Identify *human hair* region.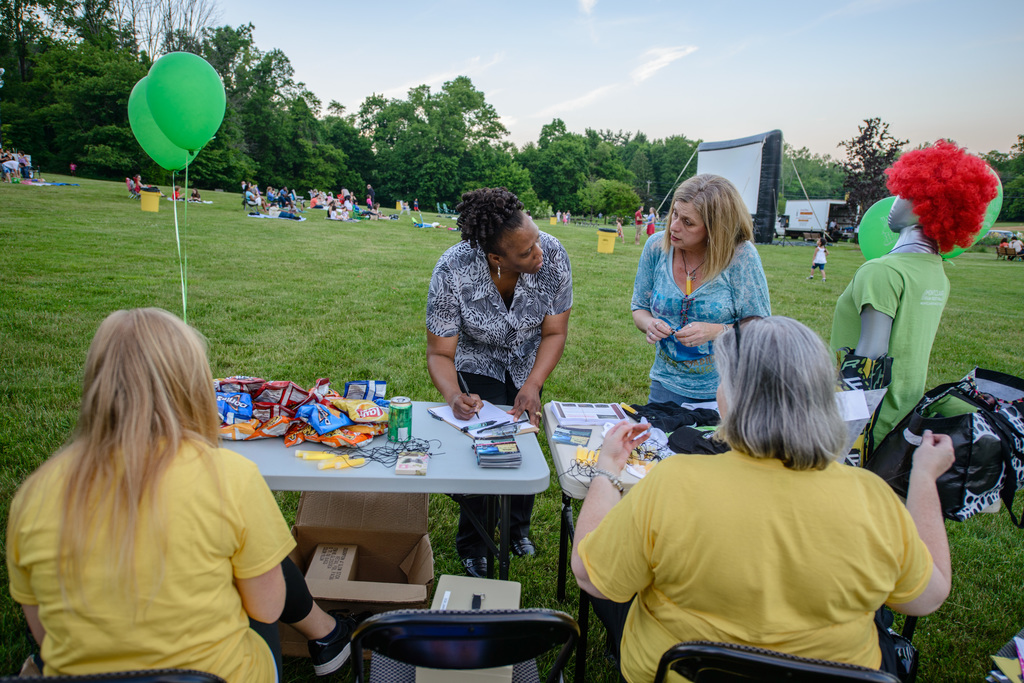
Region: left=664, top=172, right=754, bottom=275.
